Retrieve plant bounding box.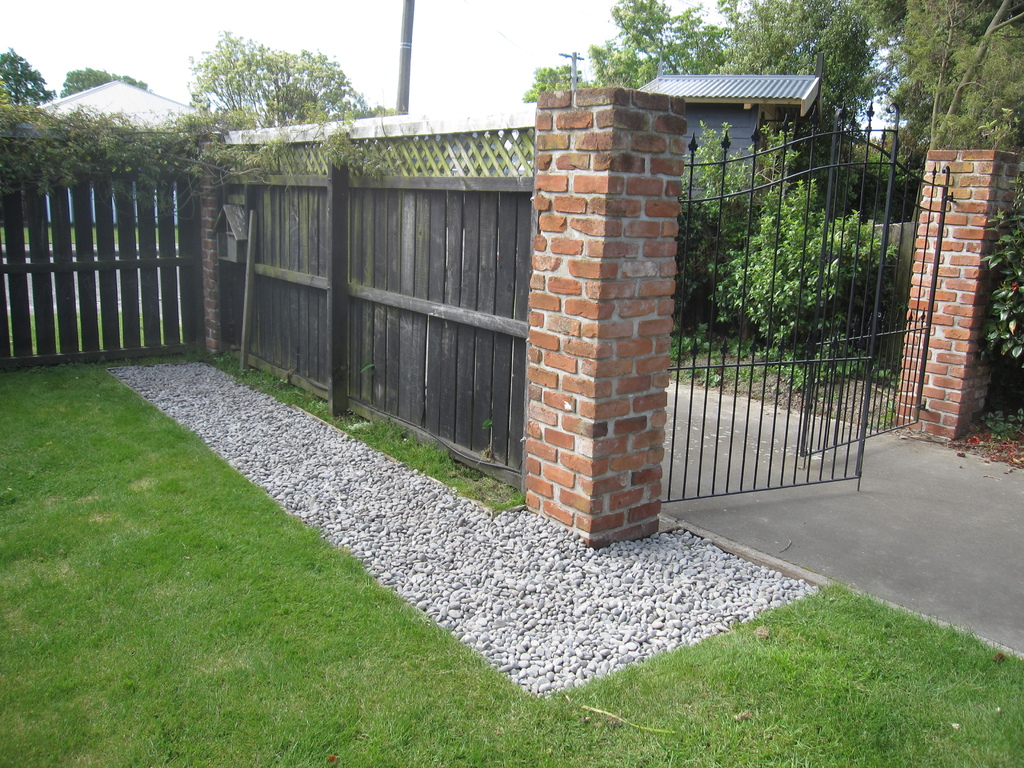
Bounding box: (663,316,904,405).
